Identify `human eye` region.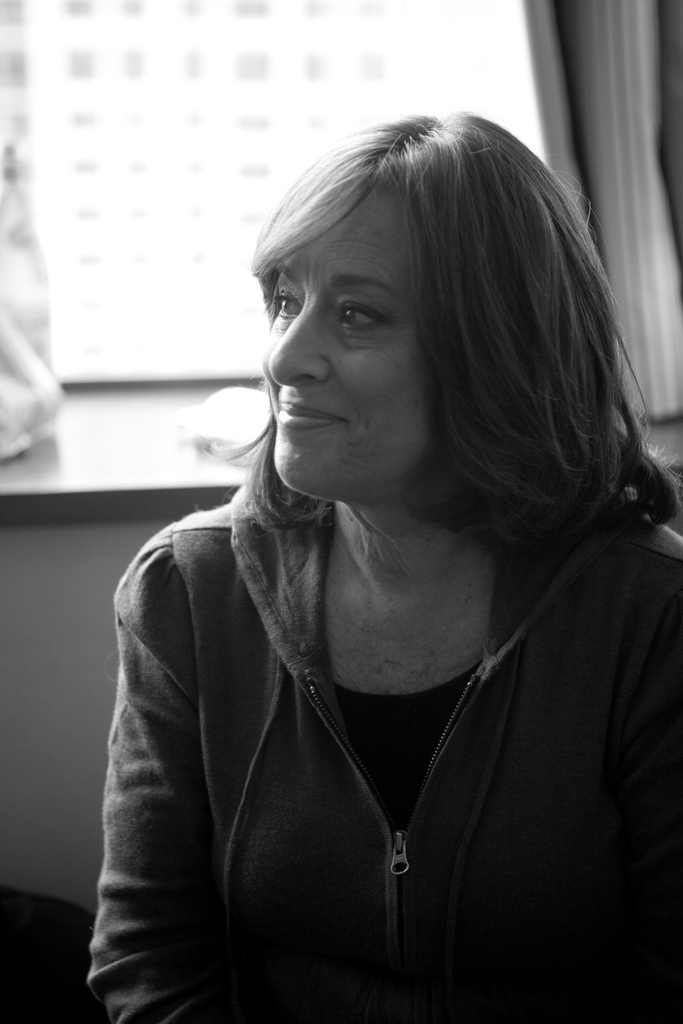
Region: detection(331, 303, 393, 338).
